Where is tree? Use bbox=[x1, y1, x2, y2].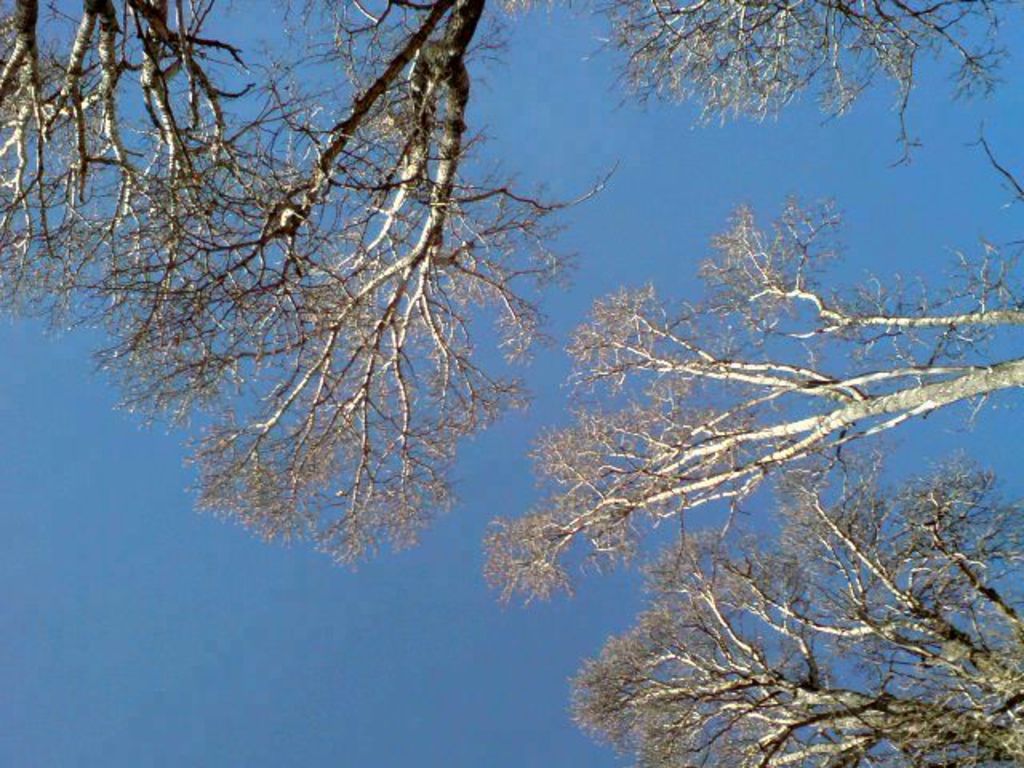
bbox=[579, 0, 1022, 170].
